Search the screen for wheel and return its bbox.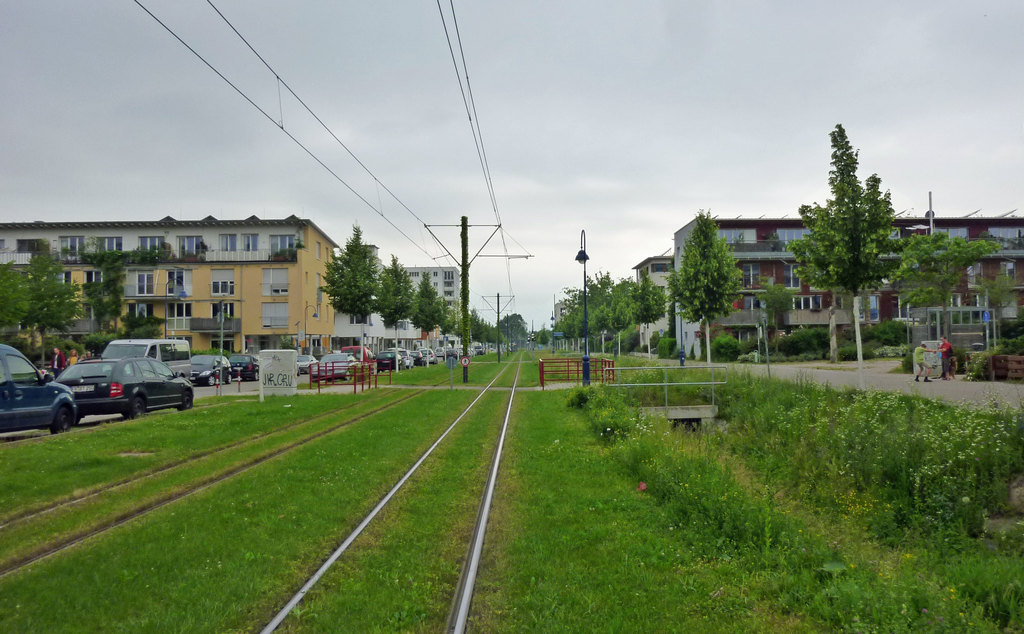
Found: region(253, 373, 259, 380).
